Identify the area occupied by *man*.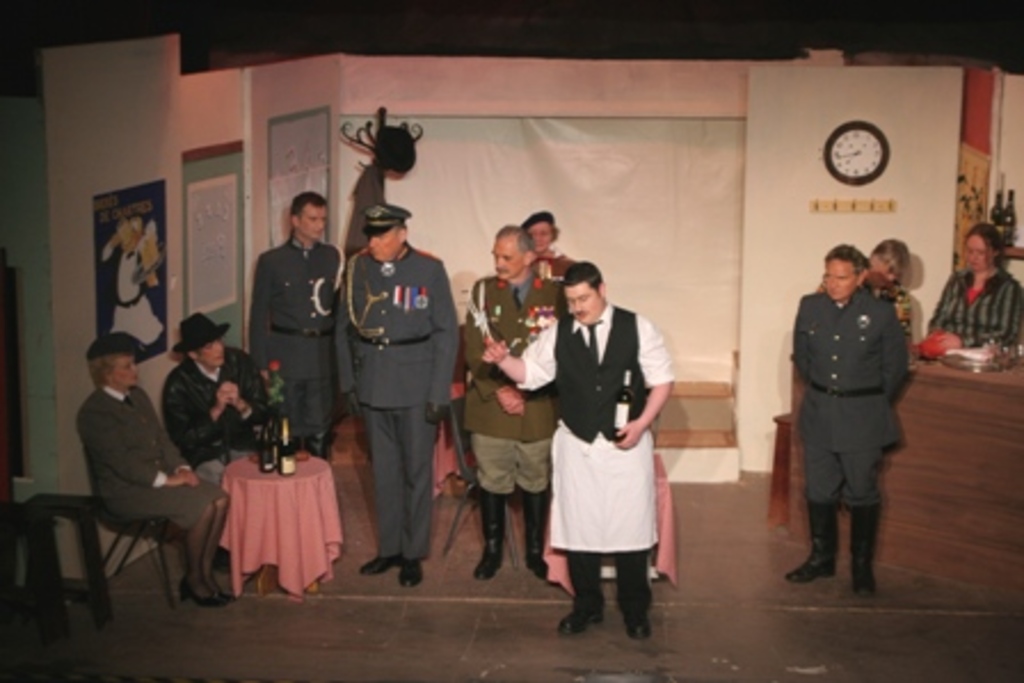
Area: bbox=[249, 180, 343, 452].
